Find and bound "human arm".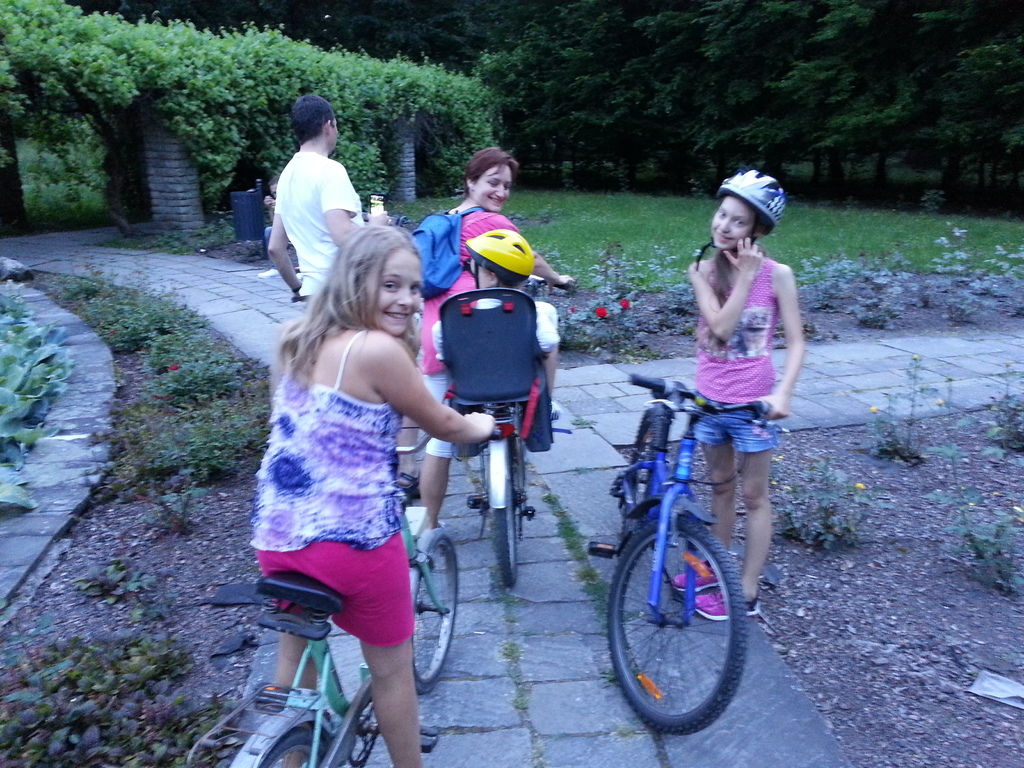
Bound: <box>321,162,396,252</box>.
